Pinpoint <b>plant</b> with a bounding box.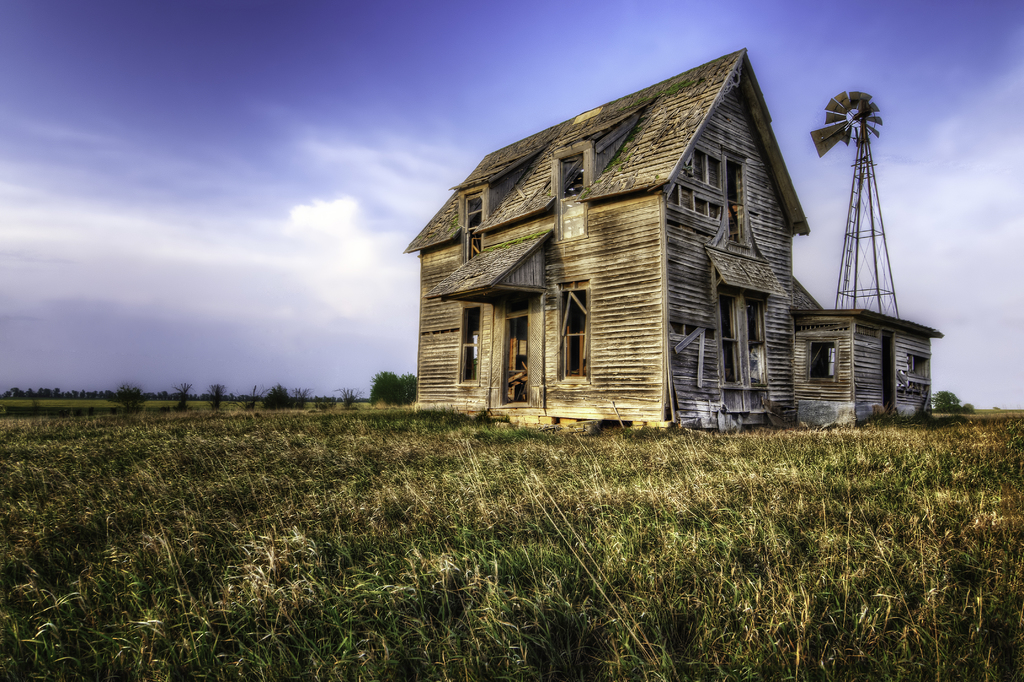
BBox(203, 380, 233, 417).
